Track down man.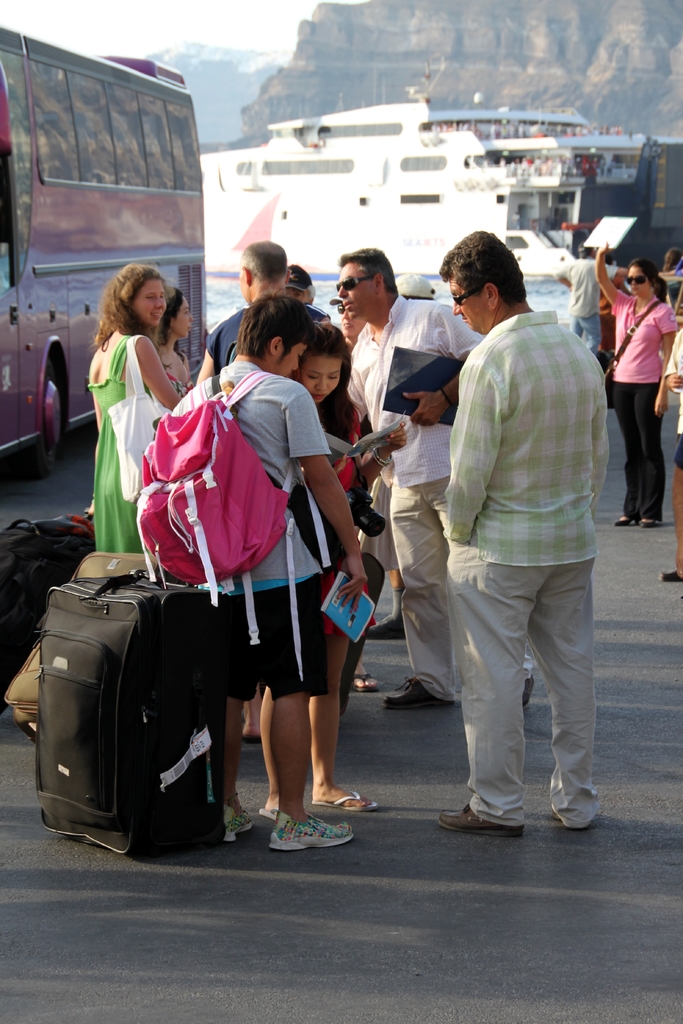
Tracked to [x1=426, y1=206, x2=605, y2=831].
